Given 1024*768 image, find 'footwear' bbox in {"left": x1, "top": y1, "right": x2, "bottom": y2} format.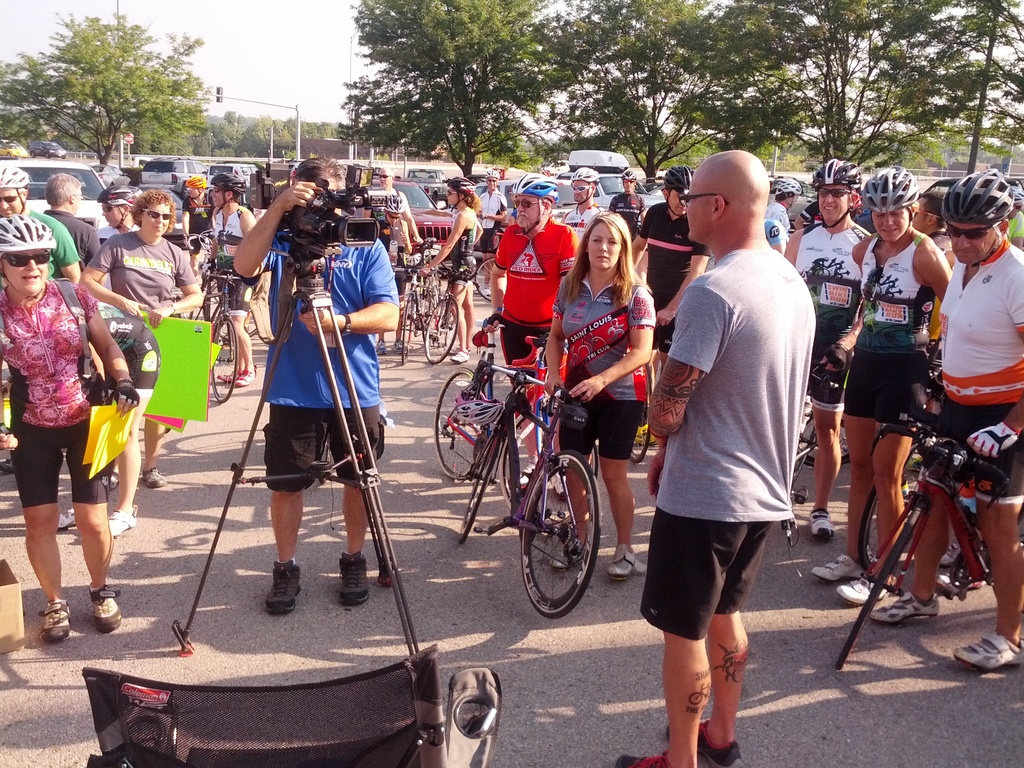
{"left": 0, "top": 456, "right": 15, "bottom": 471}.
